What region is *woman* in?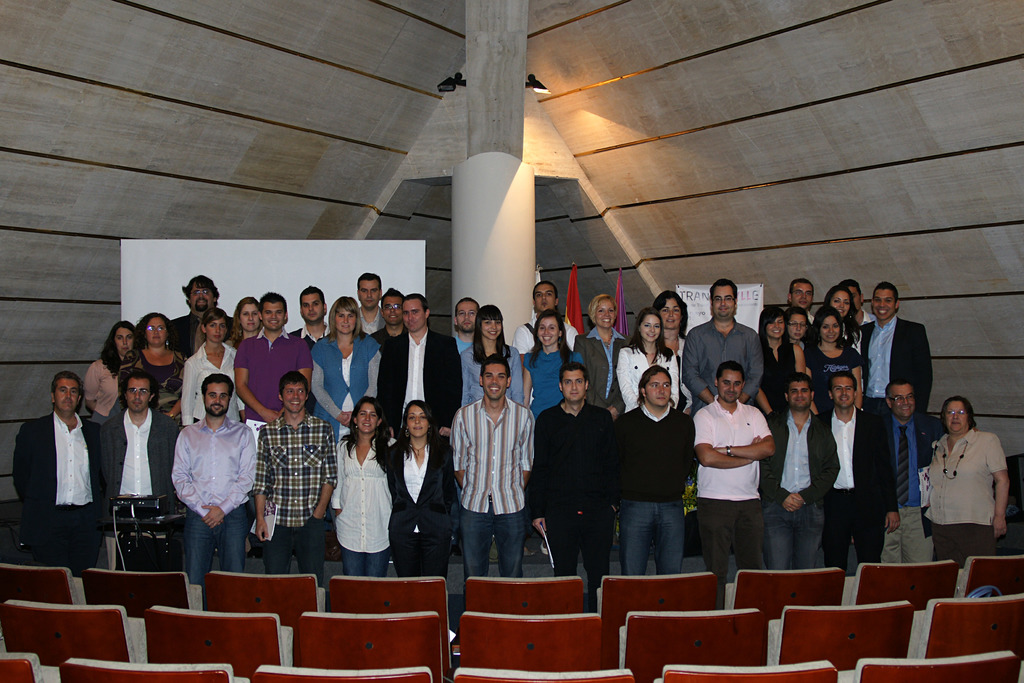
385 398 461 577.
